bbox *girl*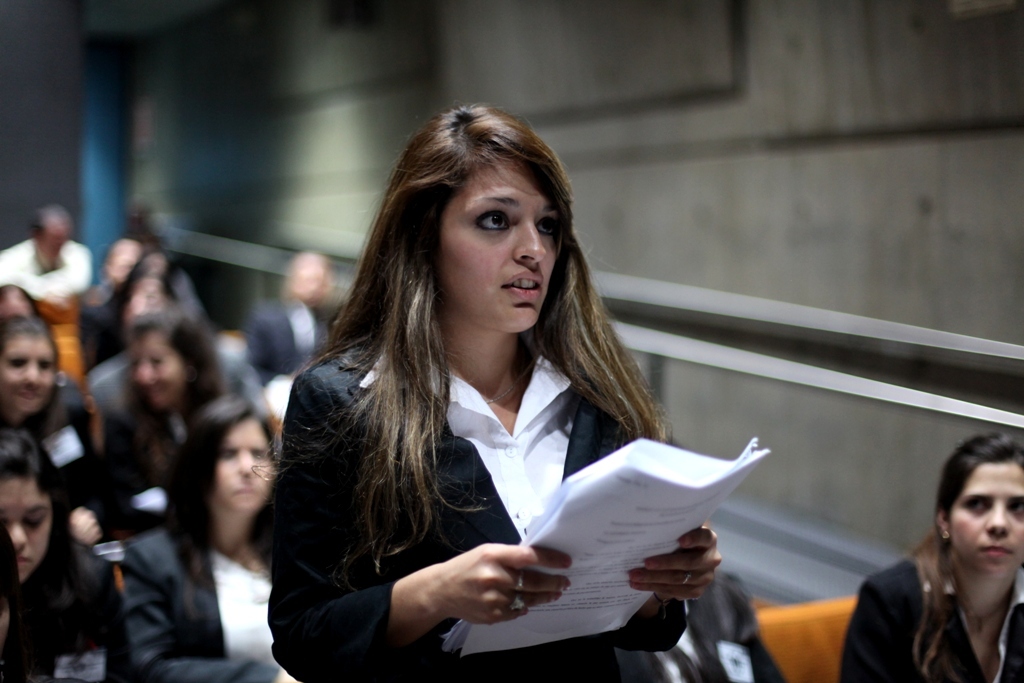
(120,394,280,682)
